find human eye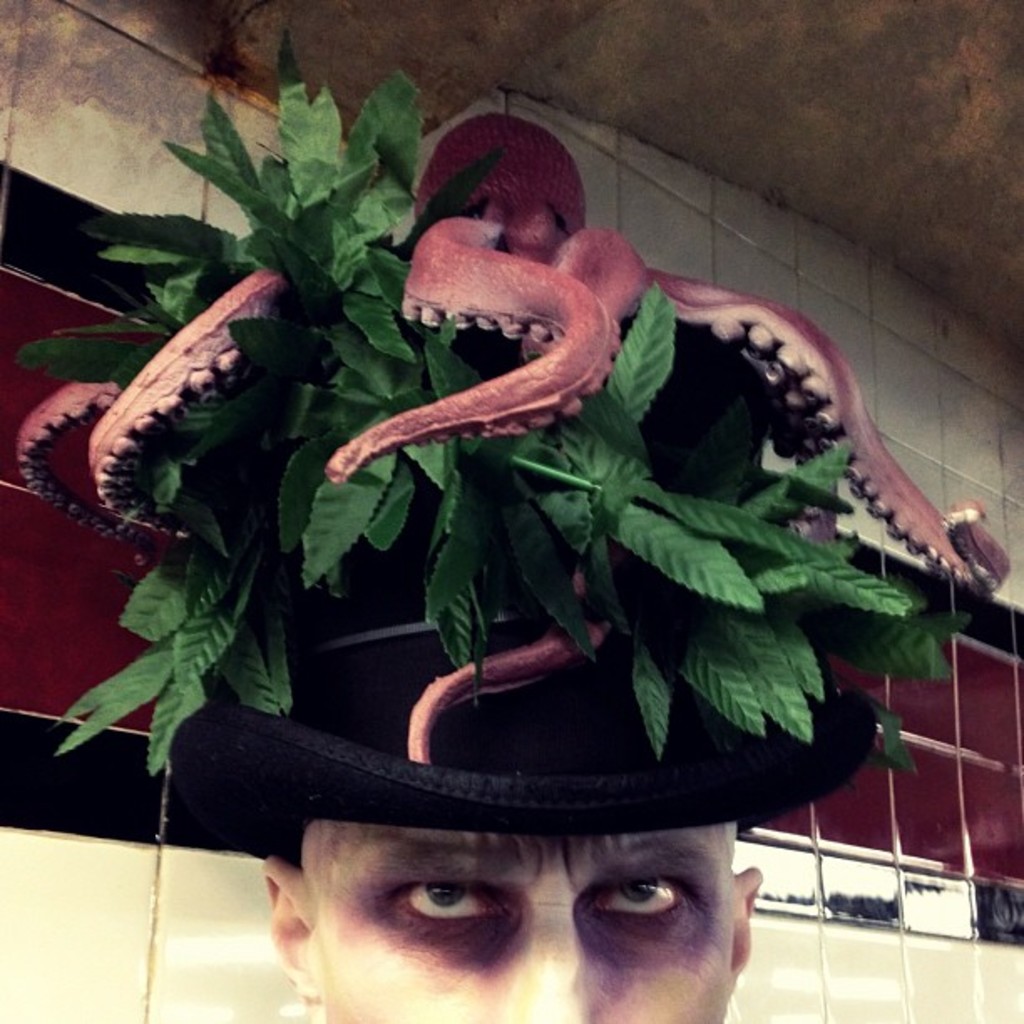
378, 860, 514, 935
